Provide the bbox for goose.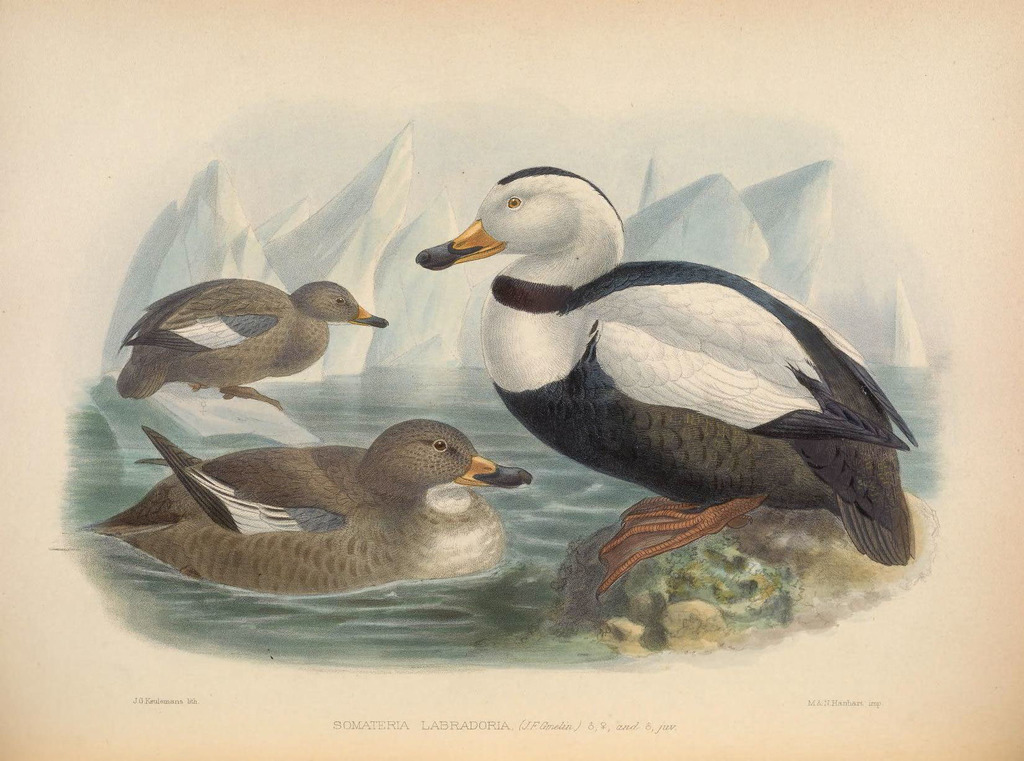
left=420, top=166, right=918, bottom=568.
